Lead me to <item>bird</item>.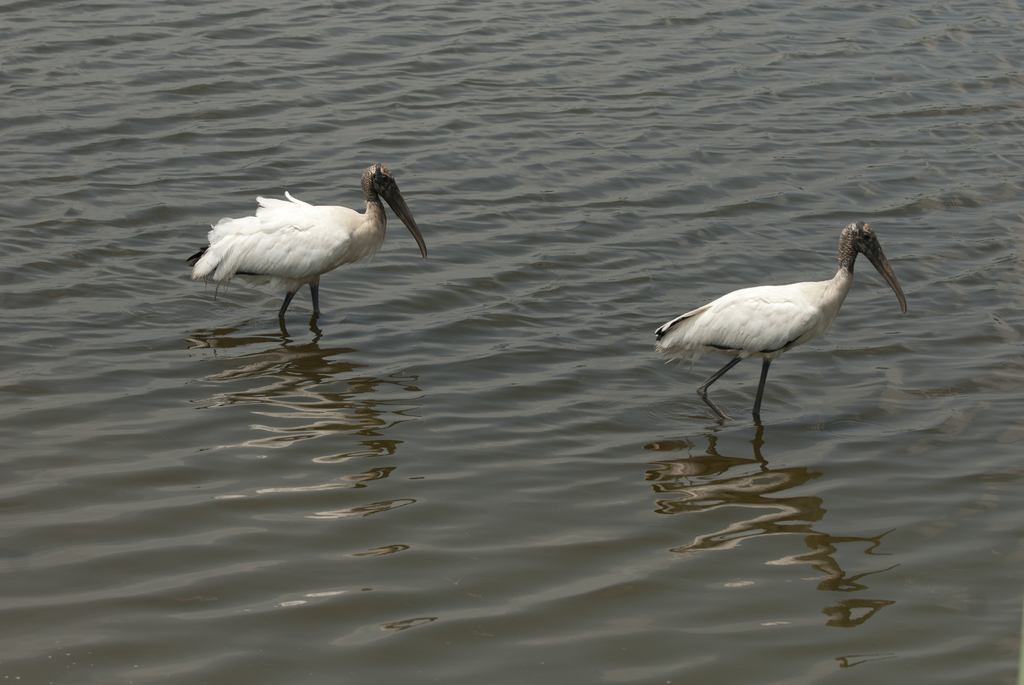
Lead to 655 224 920 425.
